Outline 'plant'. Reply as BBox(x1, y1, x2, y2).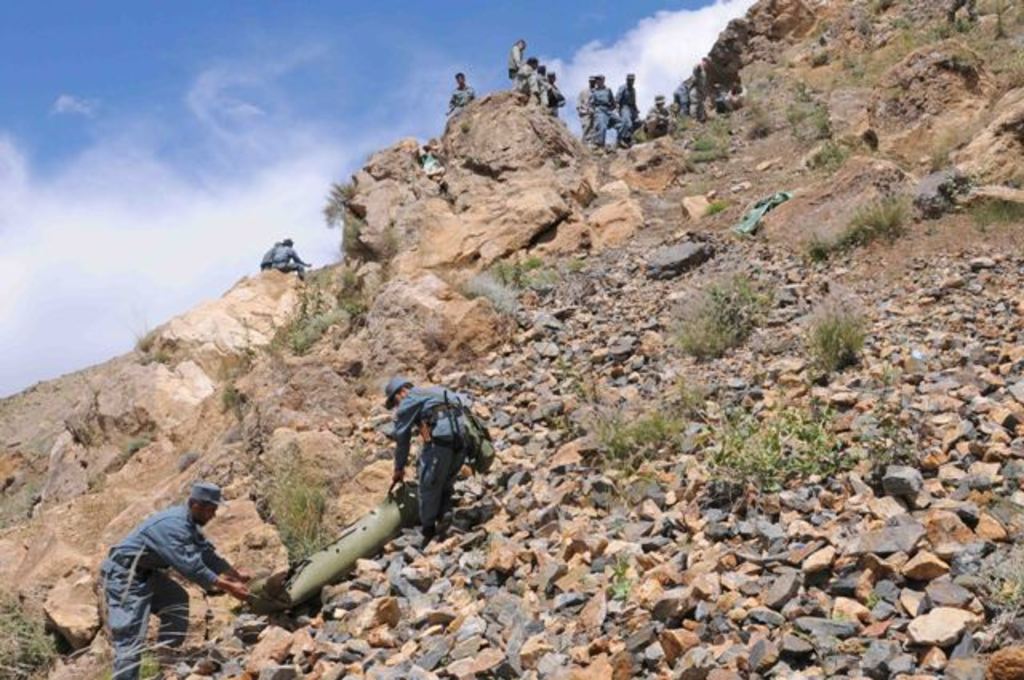
BBox(976, 576, 1014, 616).
